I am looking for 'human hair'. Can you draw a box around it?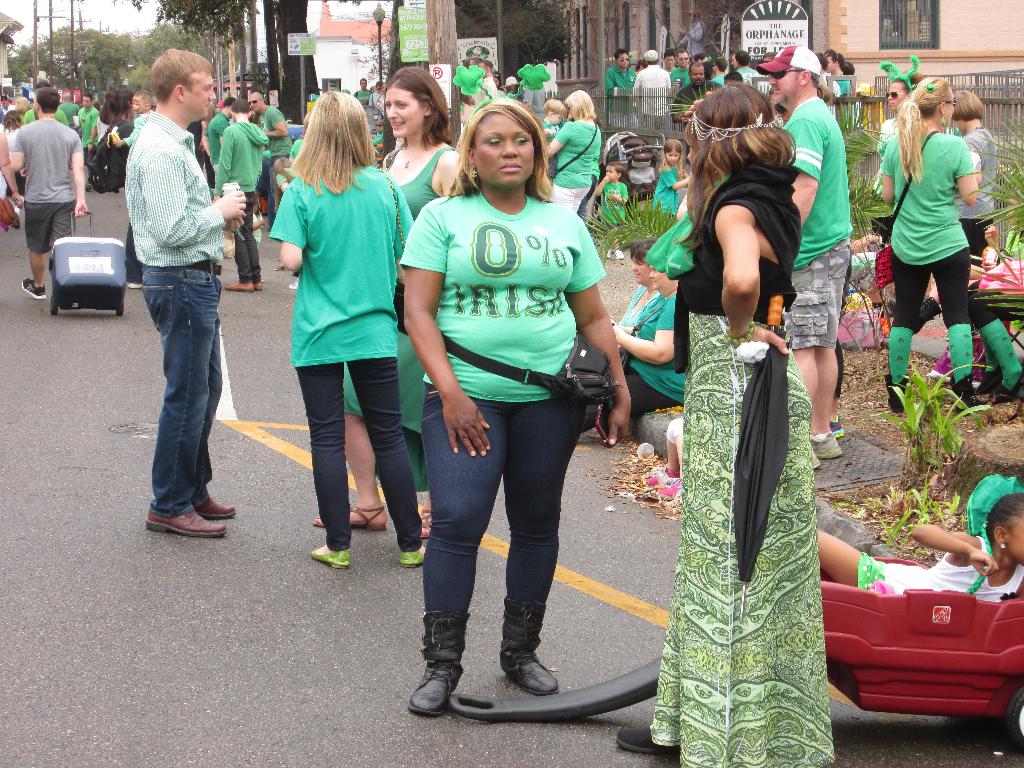
Sure, the bounding box is crop(95, 90, 120, 123).
